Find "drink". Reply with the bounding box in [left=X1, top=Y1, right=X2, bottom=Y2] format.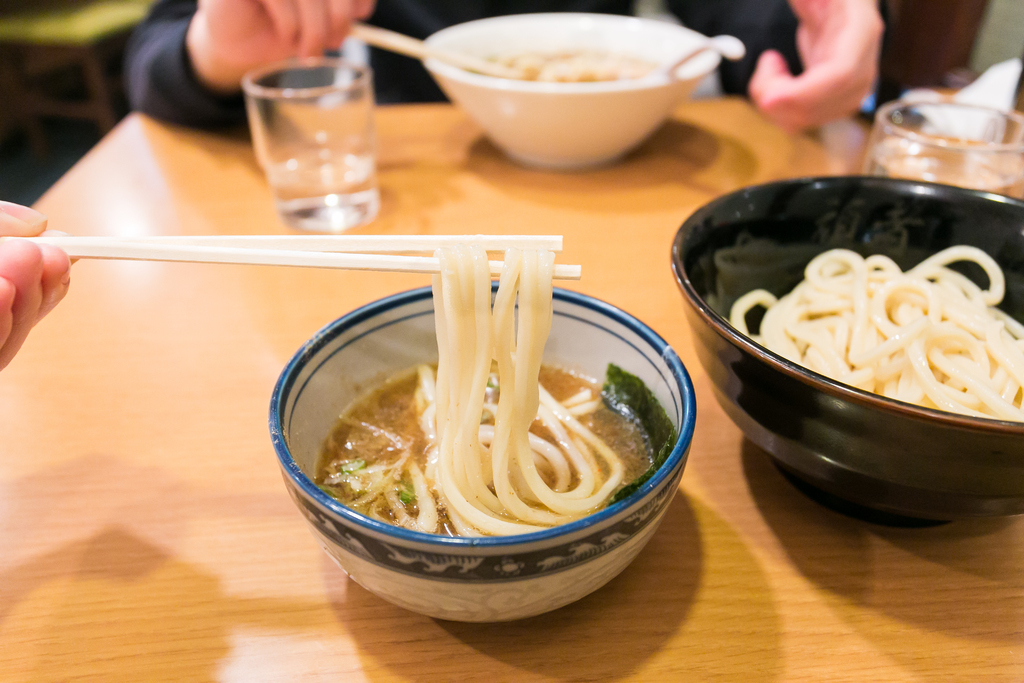
[left=865, top=133, right=1023, bottom=206].
